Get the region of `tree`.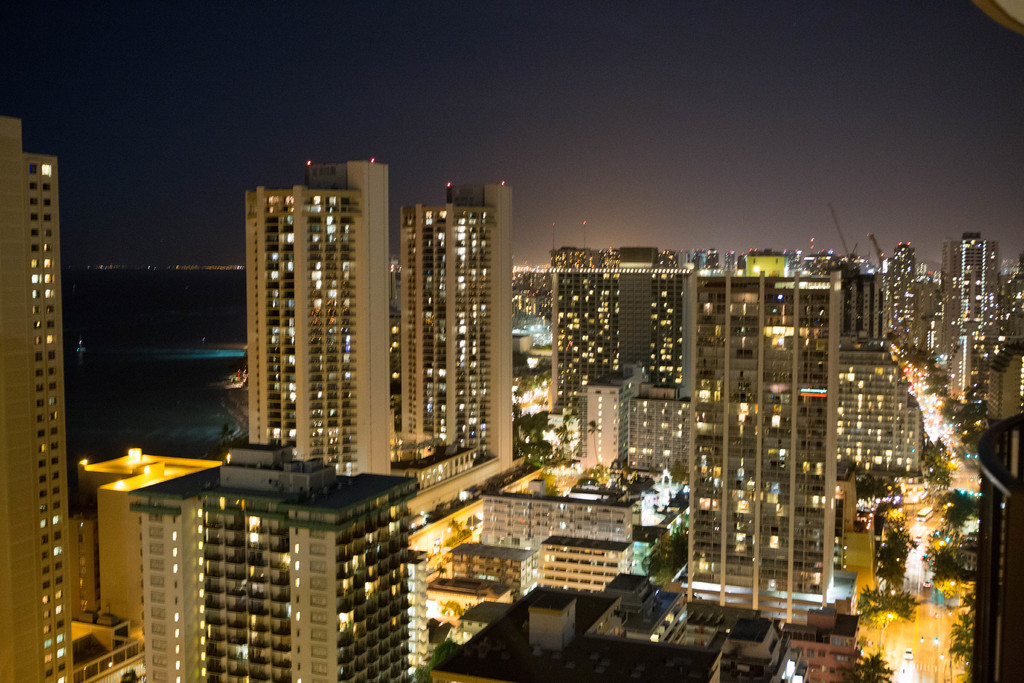
bbox=[587, 418, 604, 468].
